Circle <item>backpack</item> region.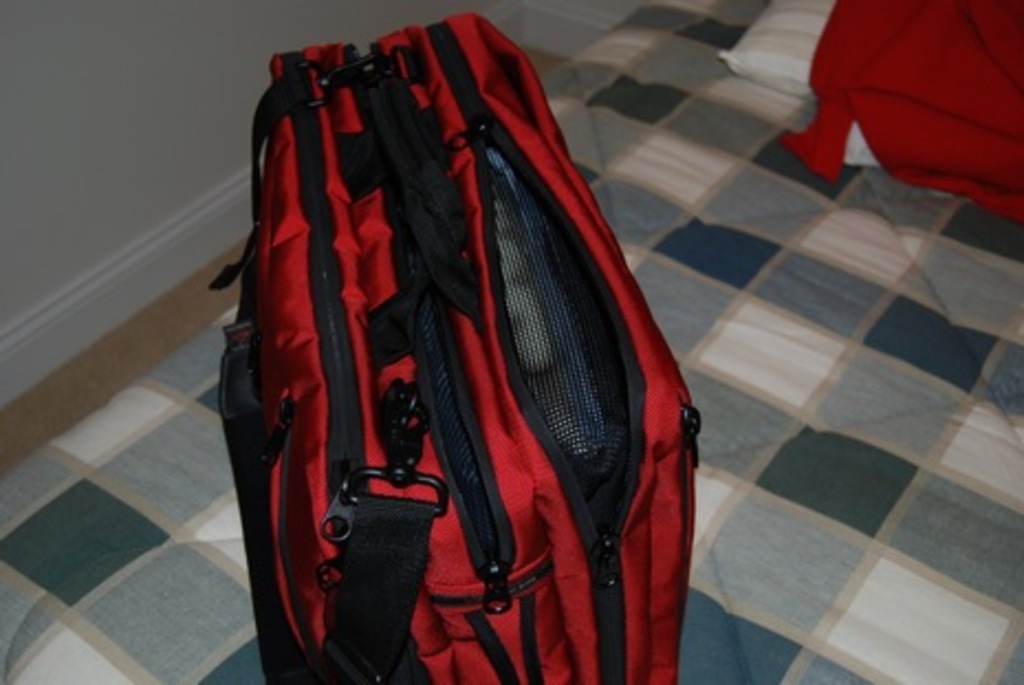
Region: box=[203, 15, 711, 683].
